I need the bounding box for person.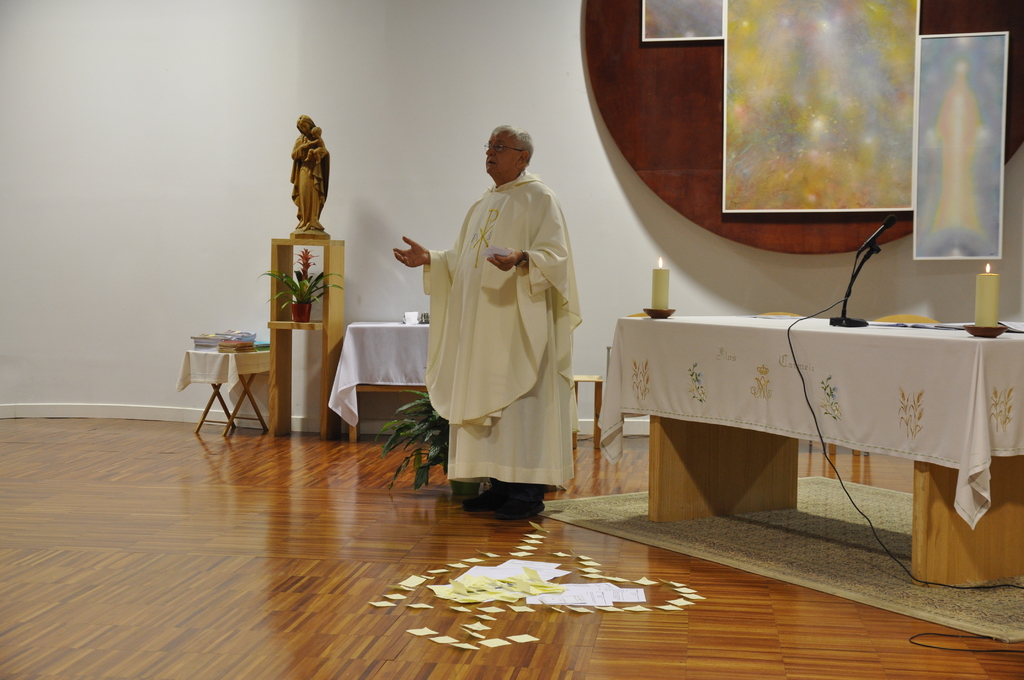
Here it is: x1=931, y1=61, x2=981, y2=231.
